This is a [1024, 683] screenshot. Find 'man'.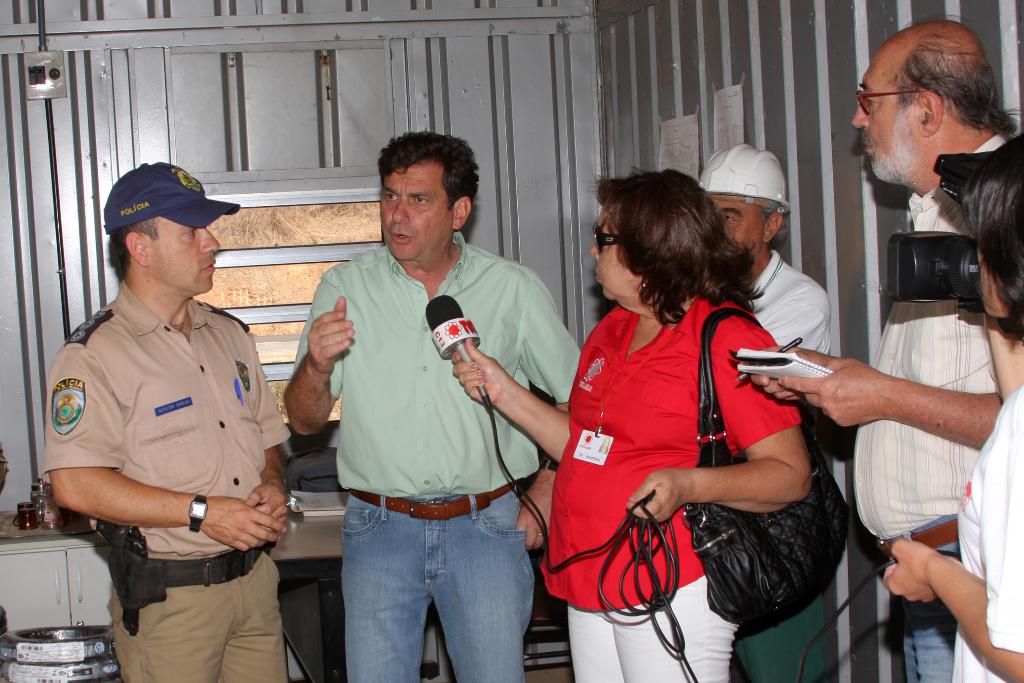
Bounding box: <region>675, 142, 834, 682</region>.
